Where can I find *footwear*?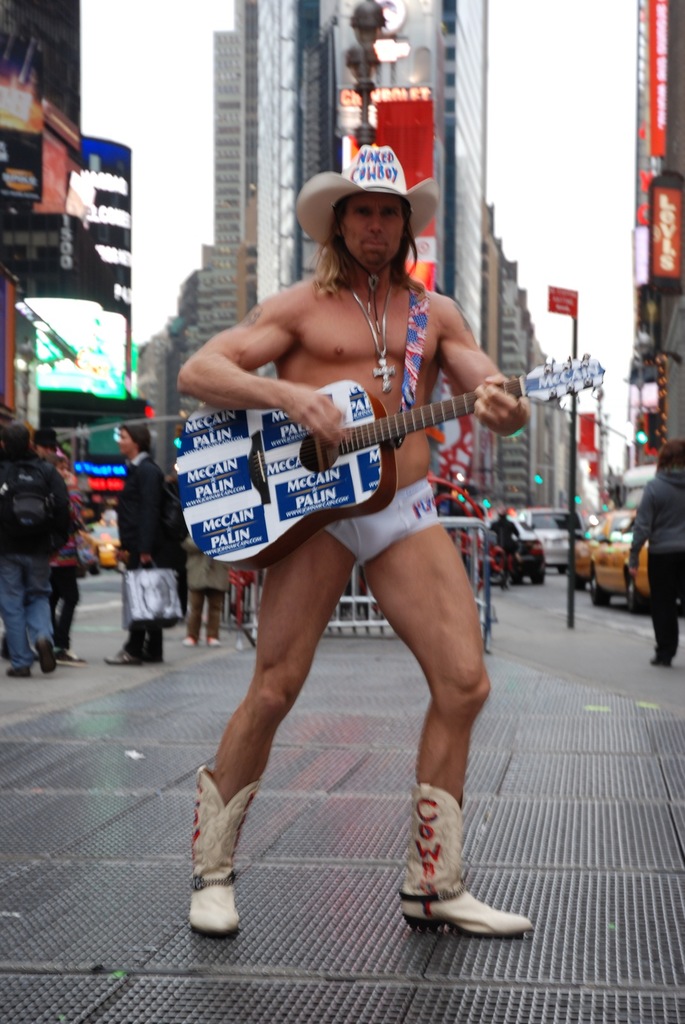
You can find it at <box>406,764,534,930</box>.
